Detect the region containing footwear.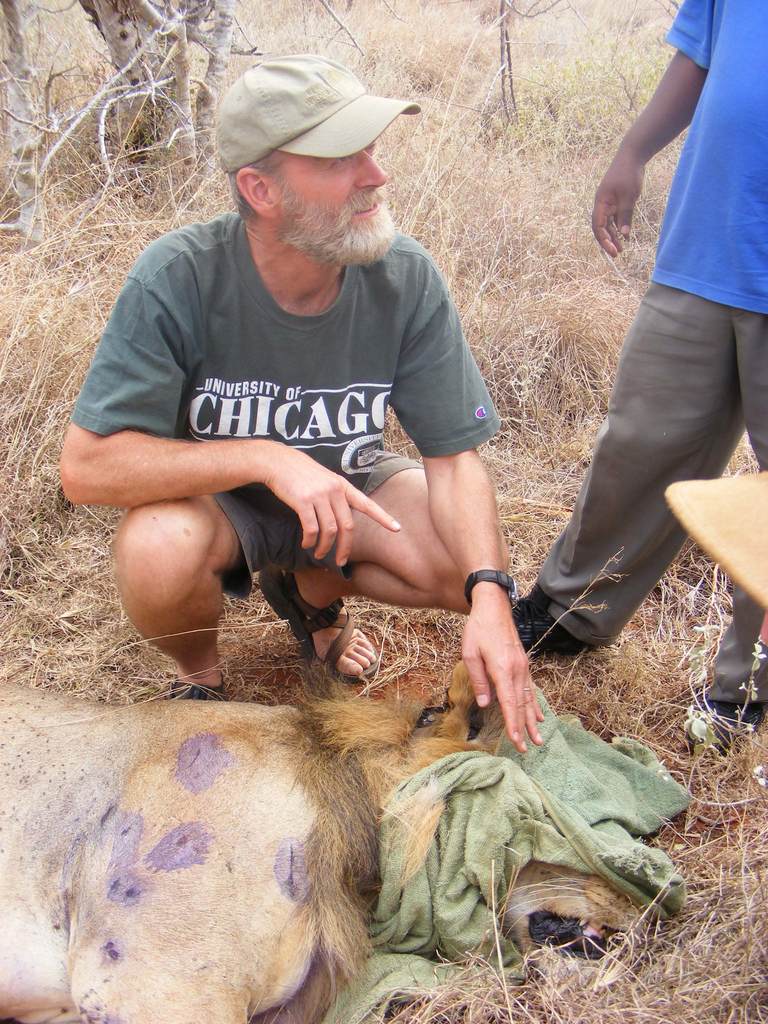
(left=701, top=700, right=765, bottom=746).
